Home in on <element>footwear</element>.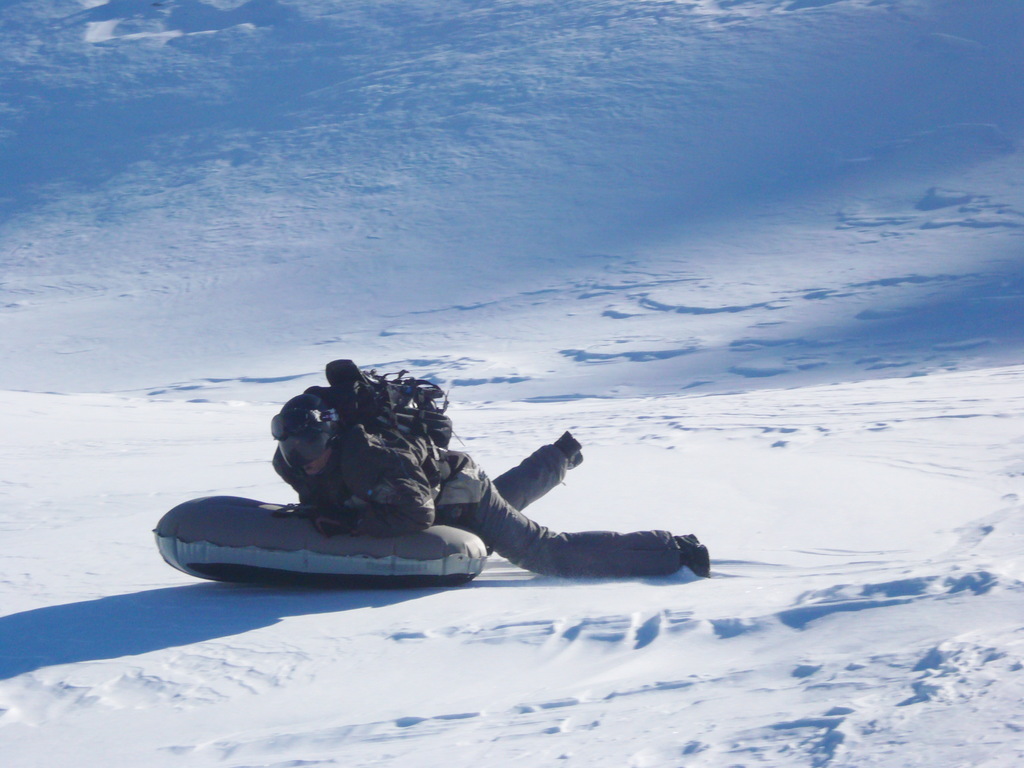
Homed in at 549:425:593:477.
